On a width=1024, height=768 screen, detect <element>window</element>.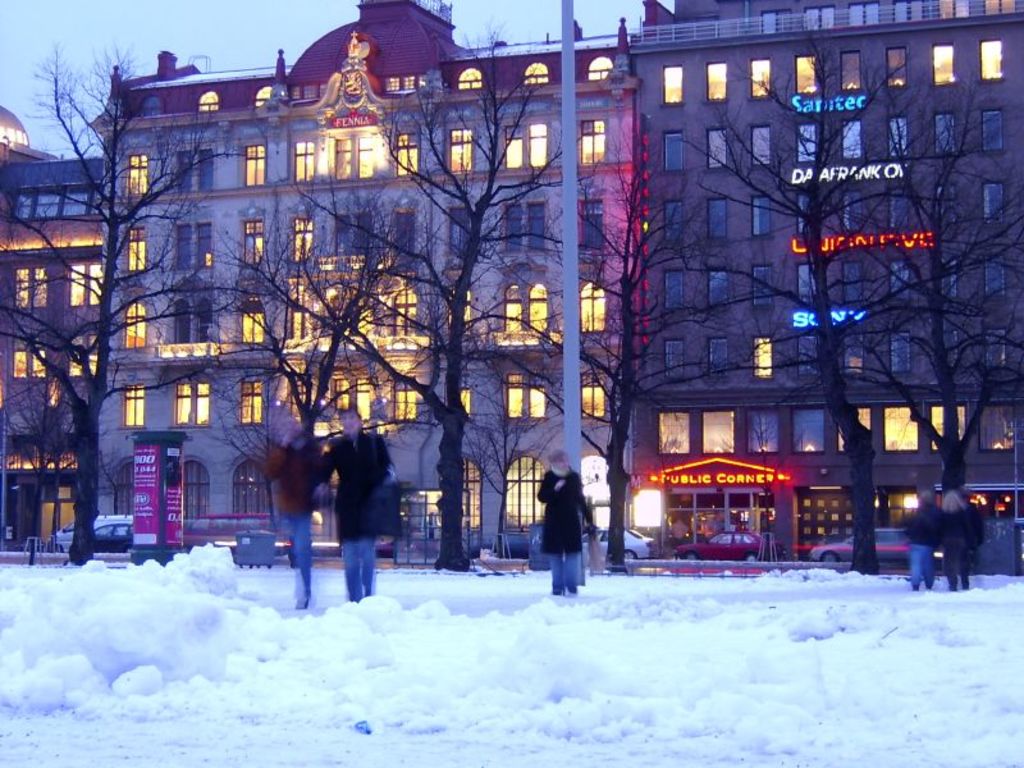
crop(886, 116, 909, 159).
